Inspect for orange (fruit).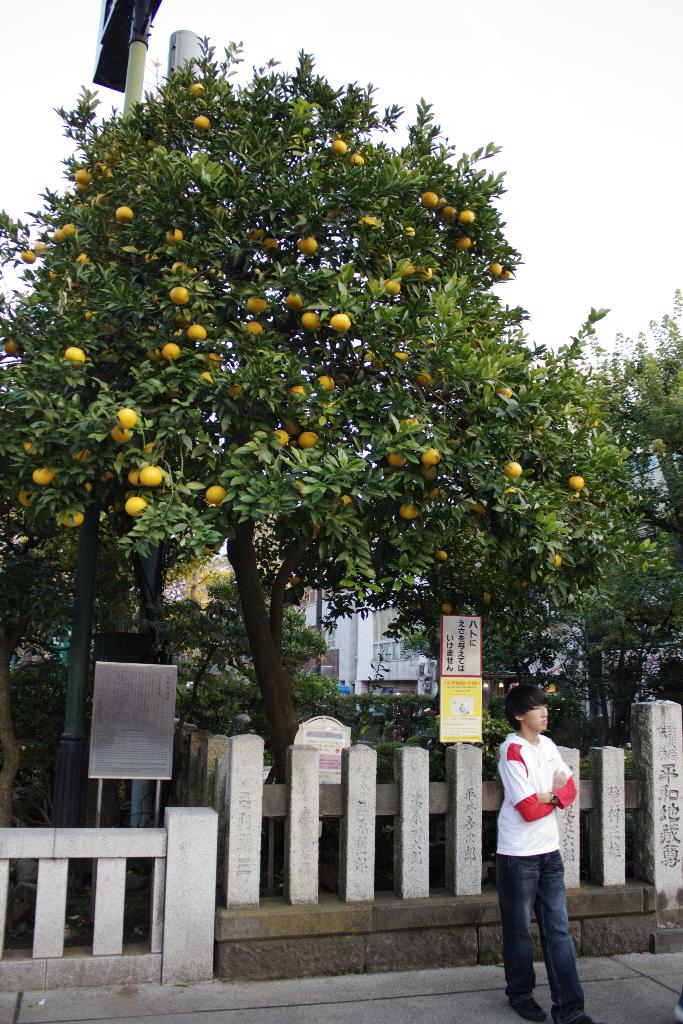
Inspection: box=[181, 326, 205, 351].
